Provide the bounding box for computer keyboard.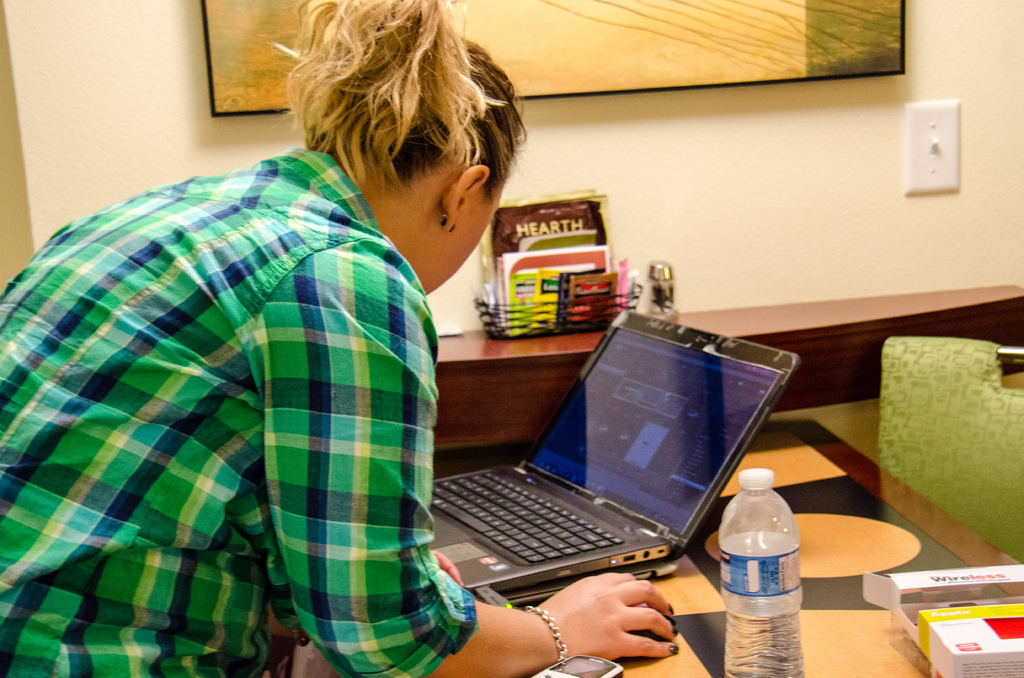
[435, 470, 630, 567].
